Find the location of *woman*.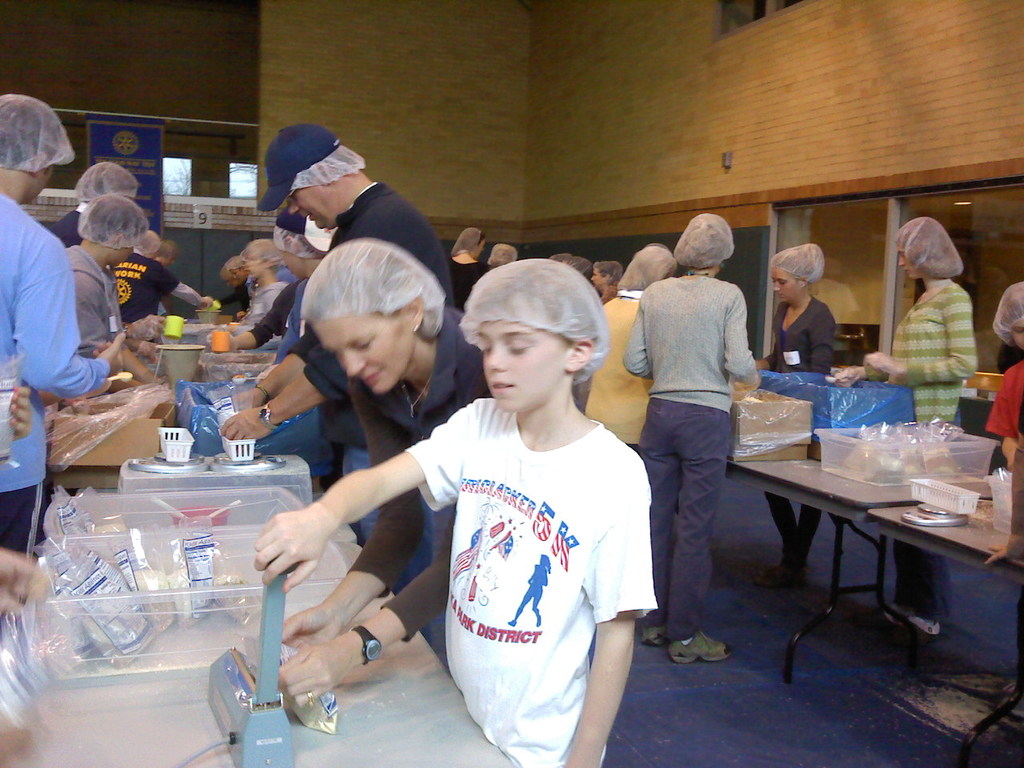
Location: [246,230,300,332].
